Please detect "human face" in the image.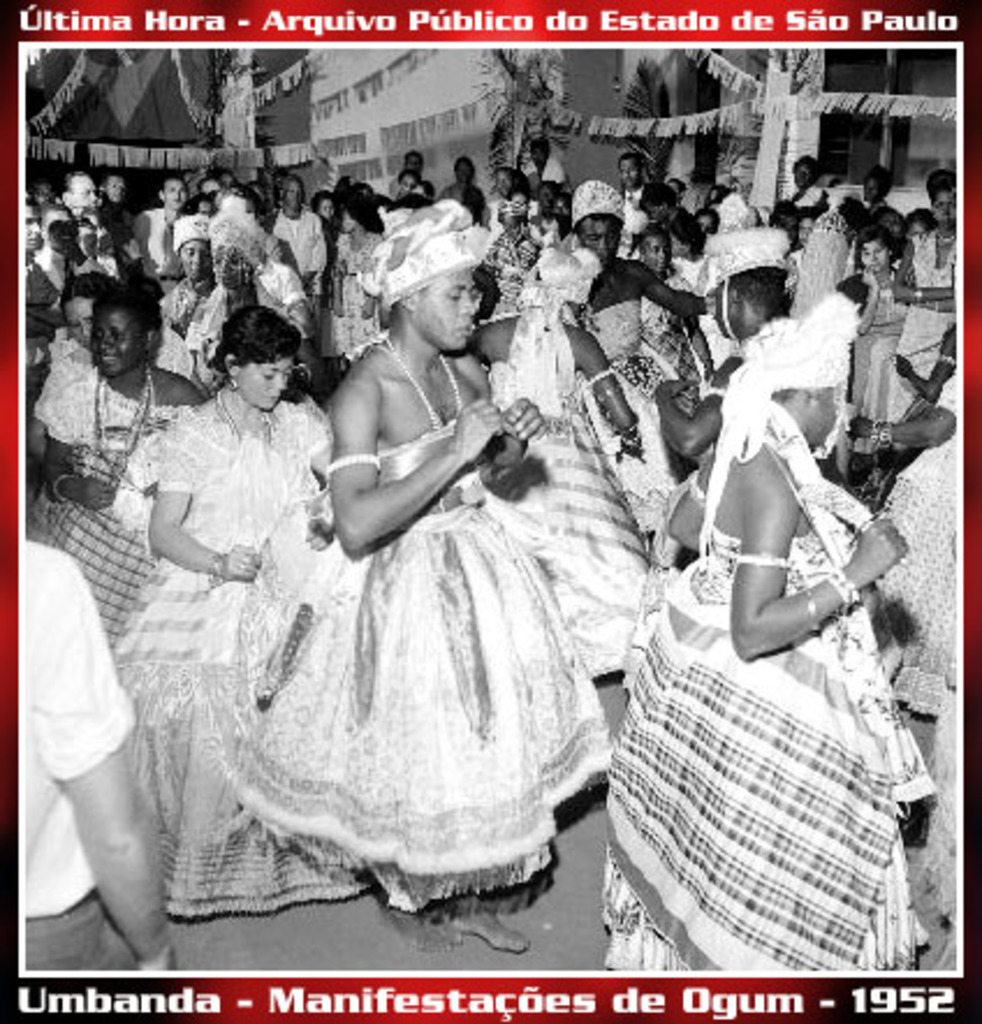
left=614, top=155, right=637, bottom=185.
